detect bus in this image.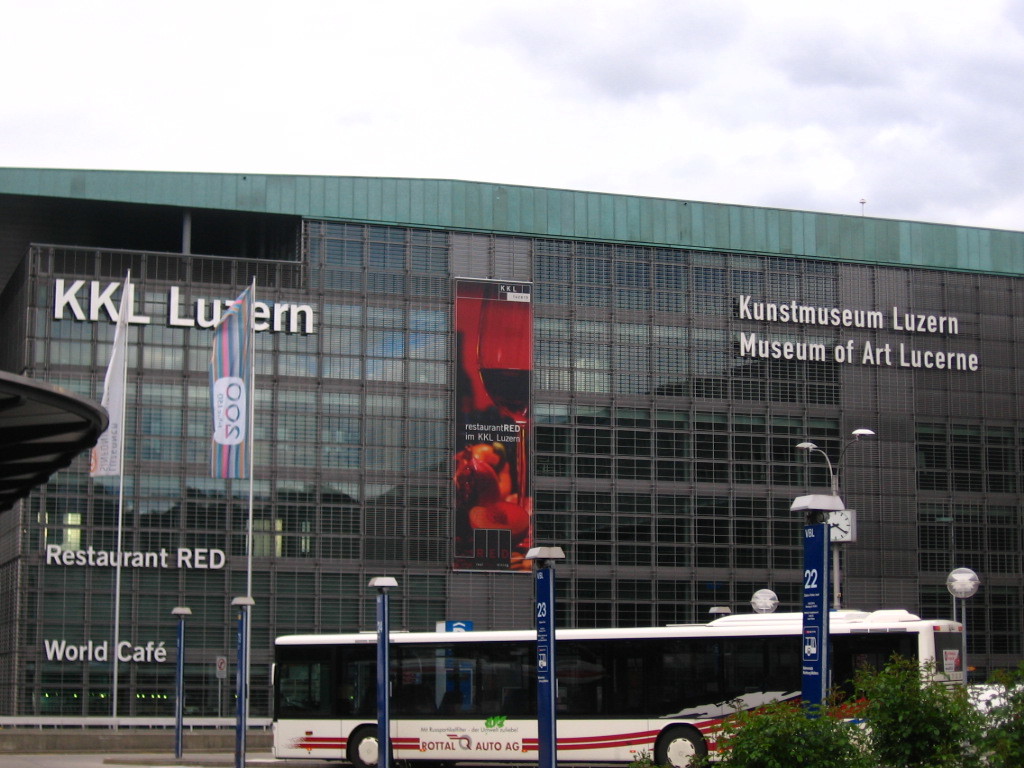
Detection: rect(270, 608, 970, 767).
